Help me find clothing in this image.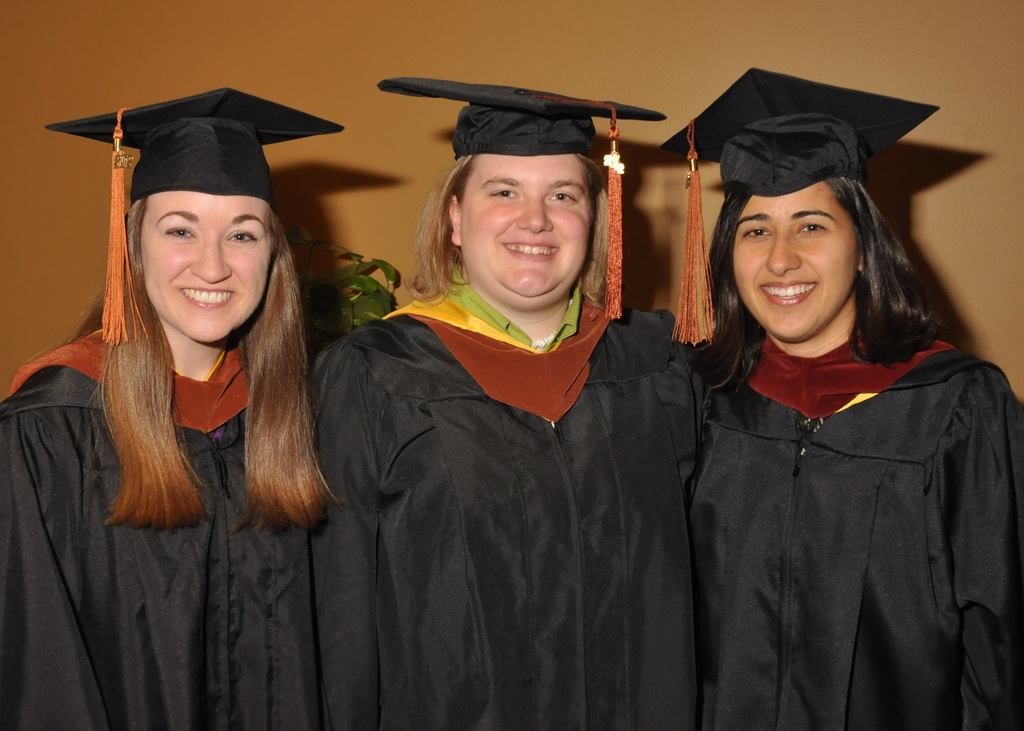
Found it: pyautogui.locateOnScreen(668, 256, 1004, 719).
